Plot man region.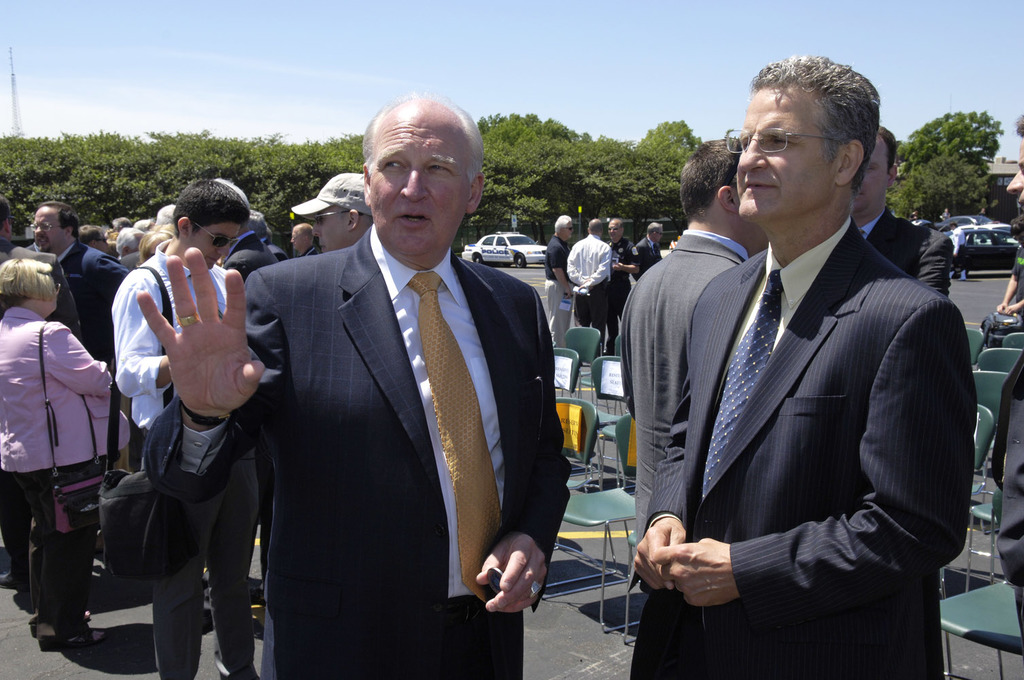
Plotted at region(114, 180, 262, 679).
